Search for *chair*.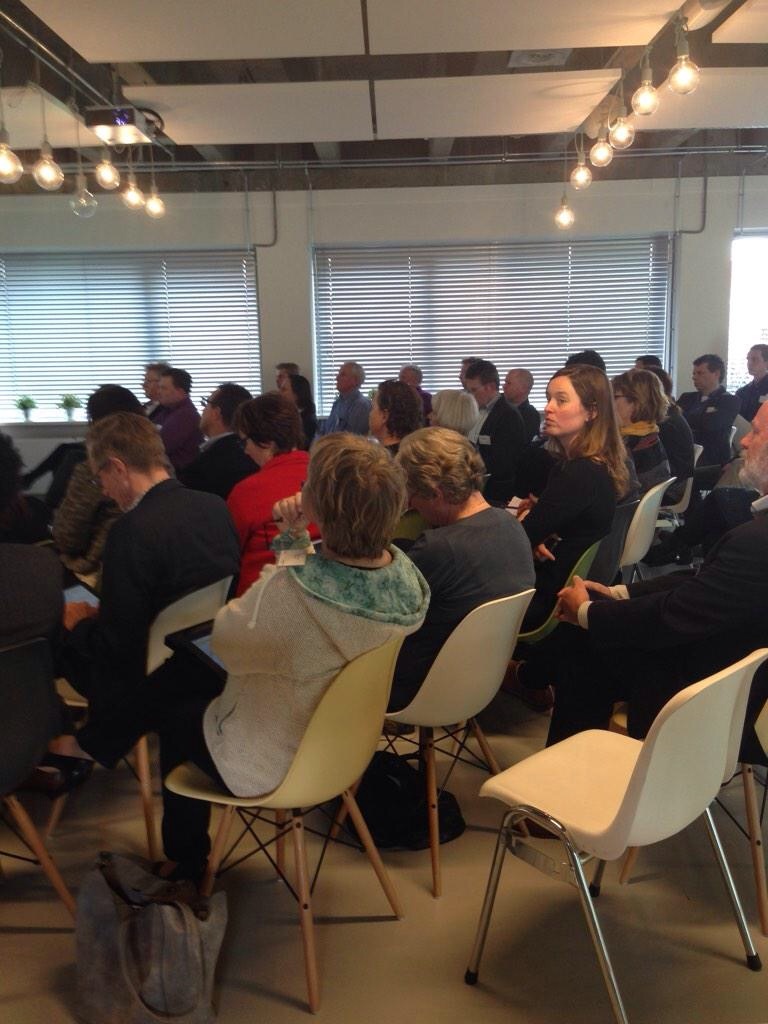
Found at left=170, top=632, right=406, bottom=1006.
